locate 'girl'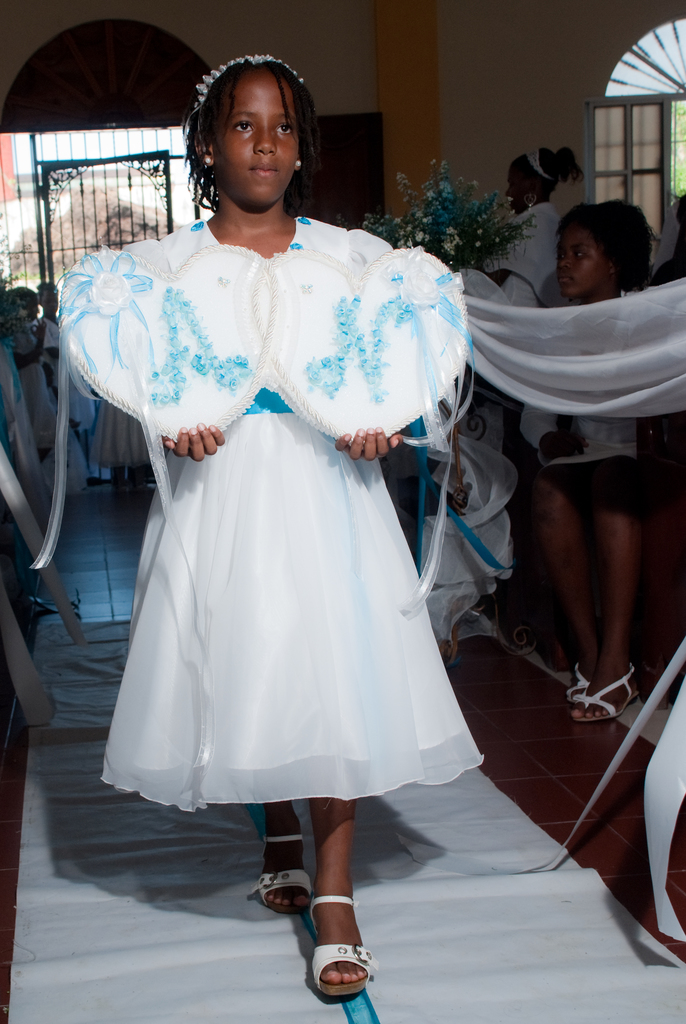
<box>11,286,58,467</box>
